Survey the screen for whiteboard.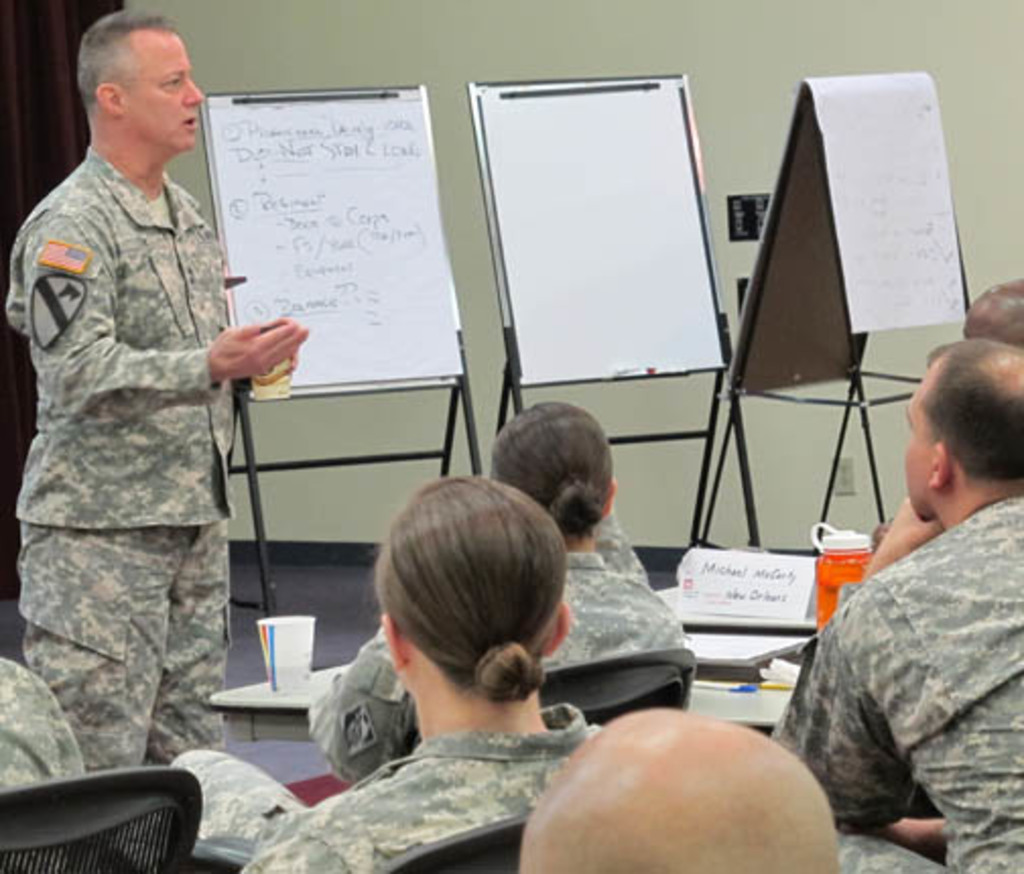
Survey found: <region>205, 79, 465, 404</region>.
